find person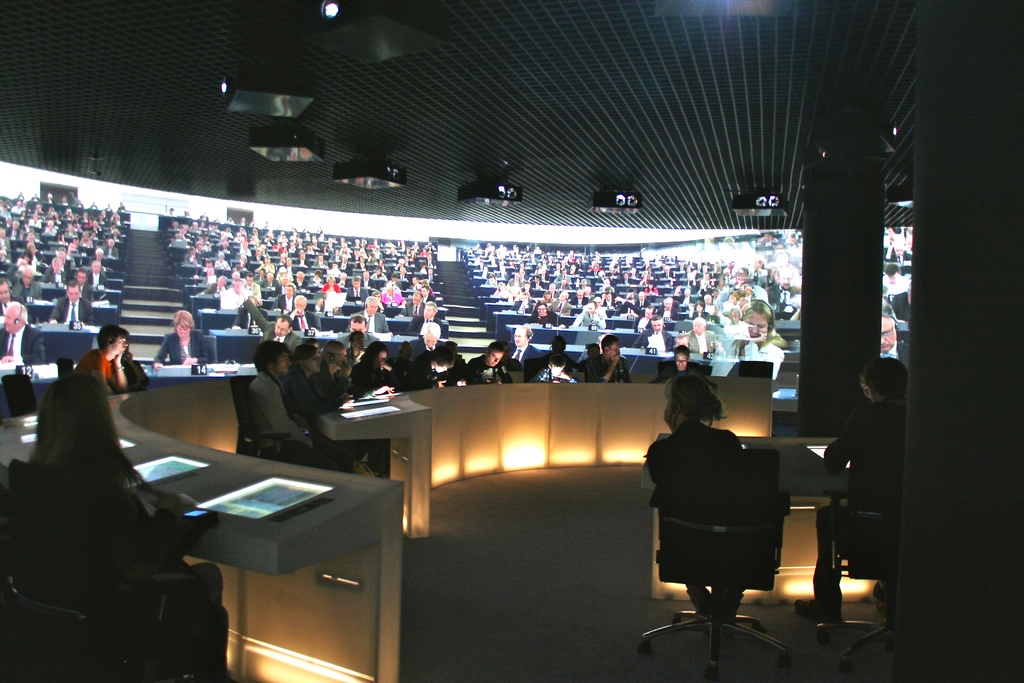
<region>262, 315, 293, 343</region>
